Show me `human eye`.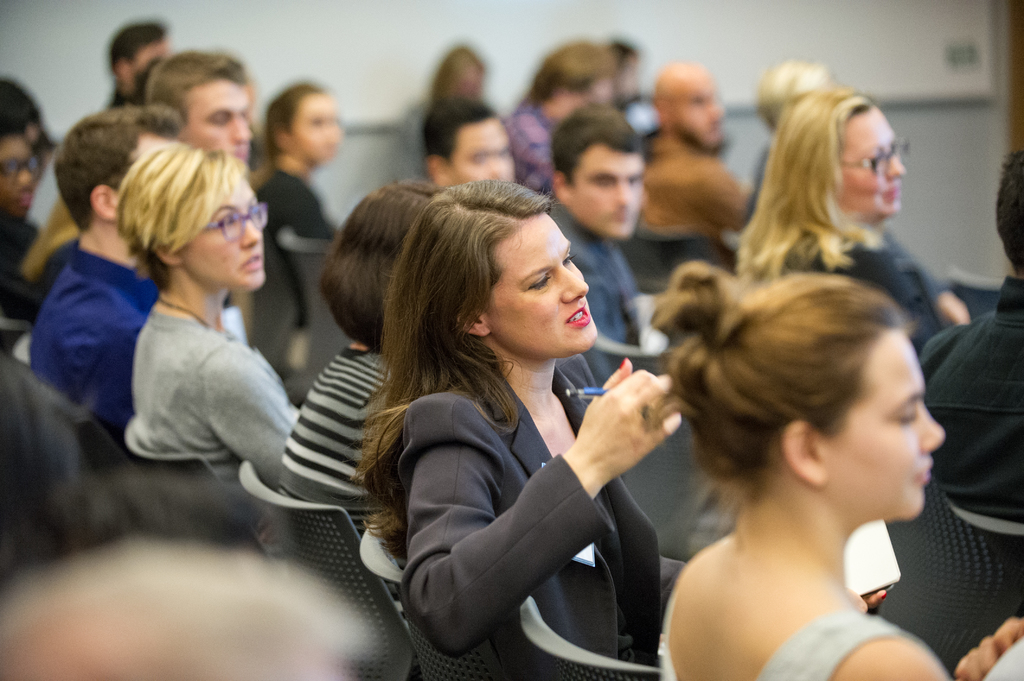
`human eye` is here: box(561, 250, 577, 266).
